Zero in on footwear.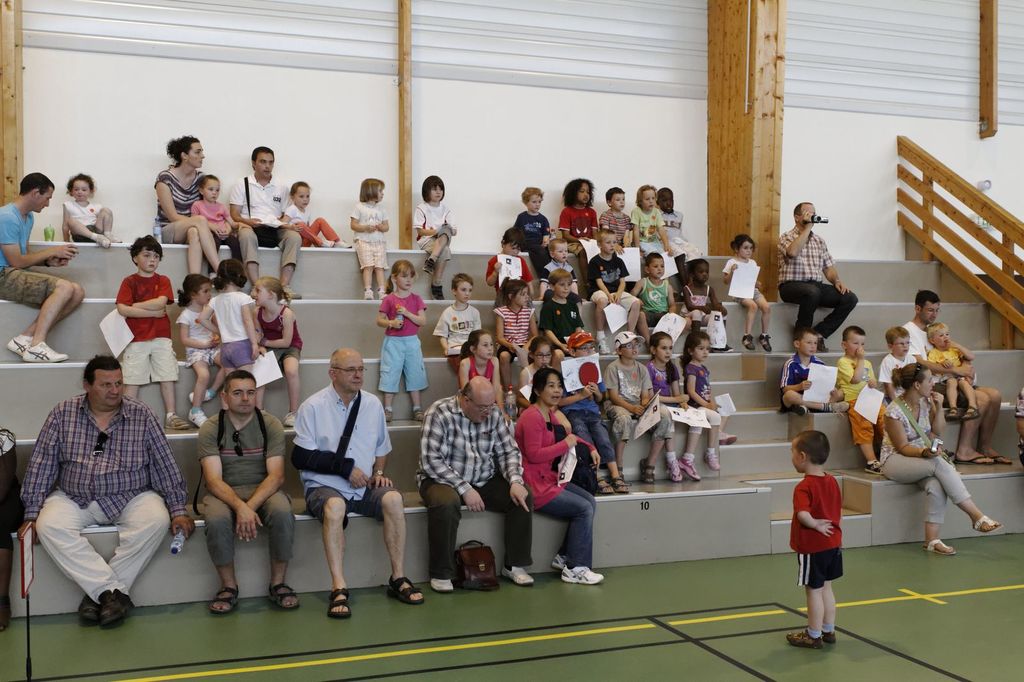
Zeroed in: 681/455/702/480.
